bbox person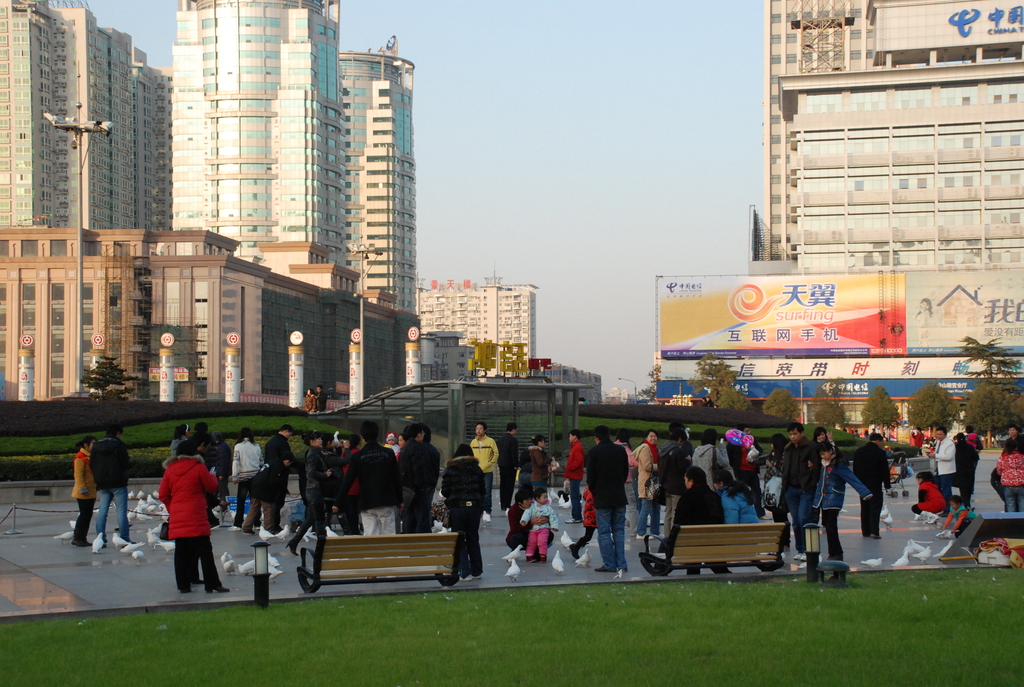
locate(284, 434, 337, 555)
